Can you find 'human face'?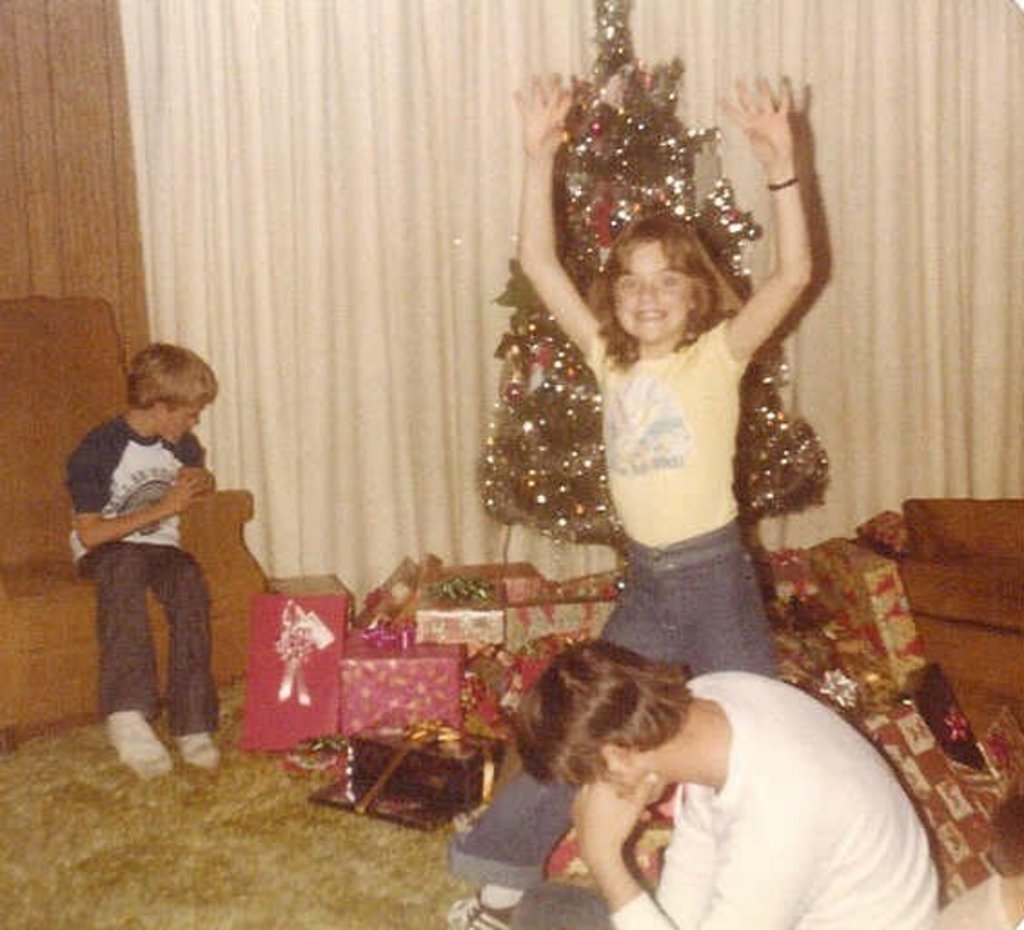
Yes, bounding box: [610,240,686,343].
